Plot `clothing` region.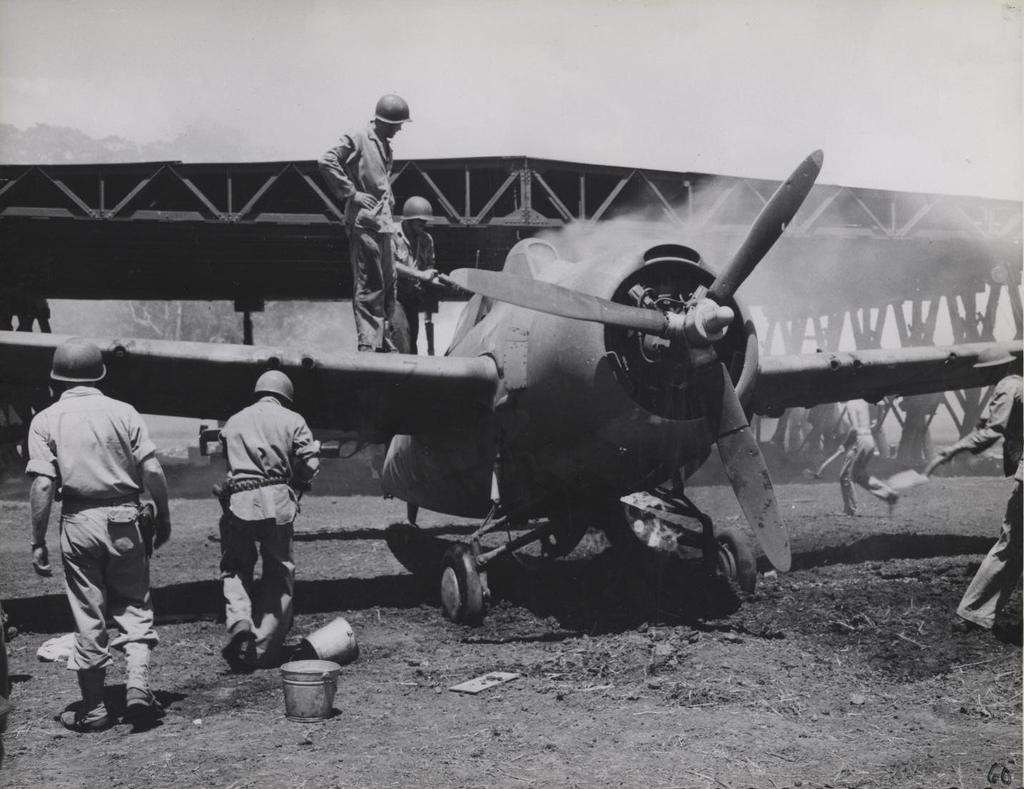
Plotted at locate(955, 374, 1023, 630).
